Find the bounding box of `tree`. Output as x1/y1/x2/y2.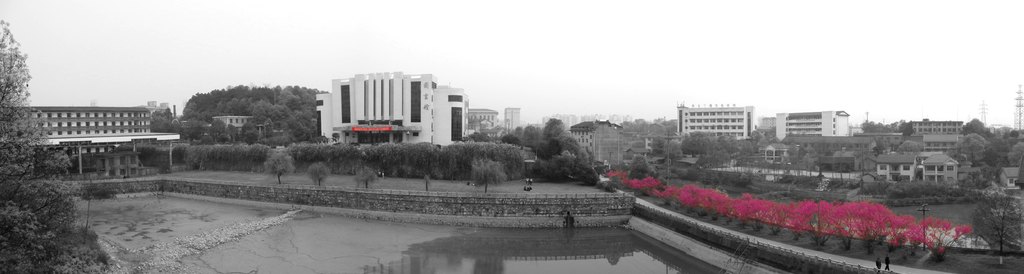
131/117/615/188.
